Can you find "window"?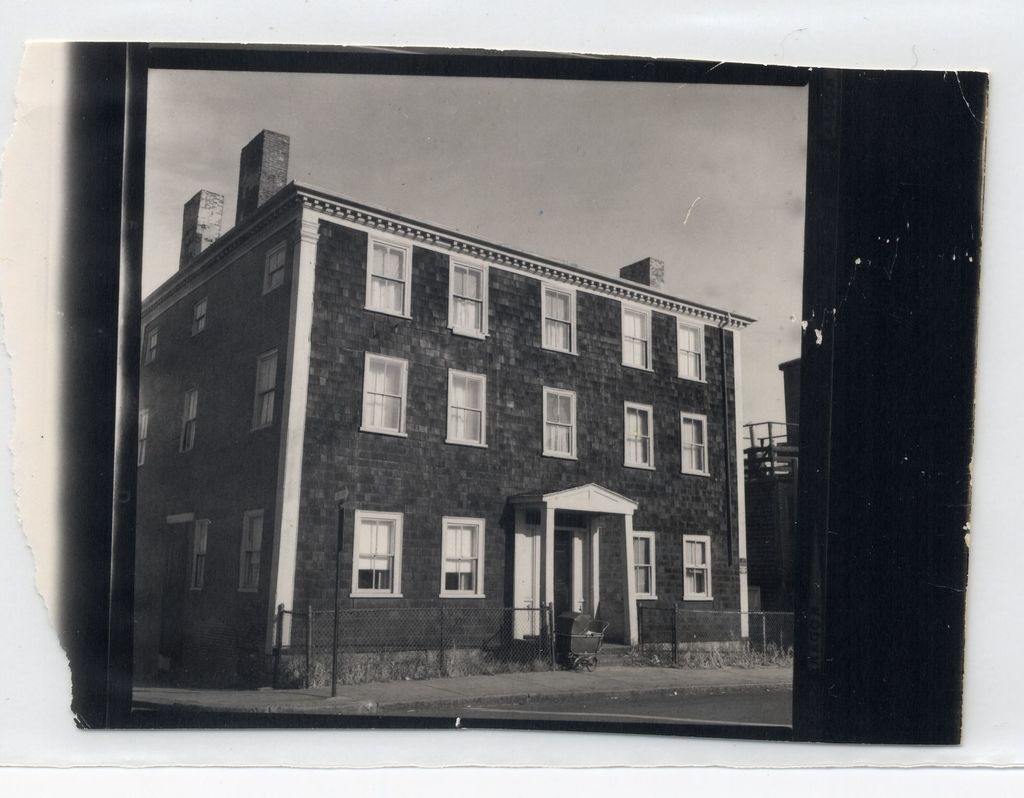
Yes, bounding box: Rect(139, 410, 148, 464).
